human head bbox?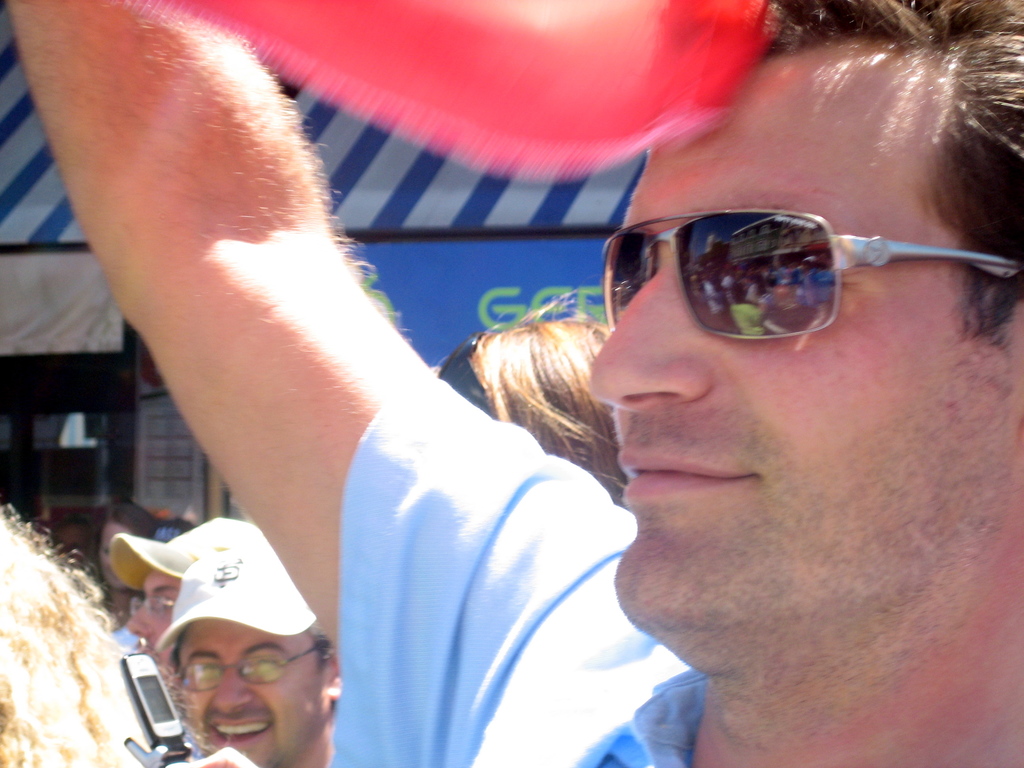
x1=136 y1=544 x2=340 y2=755
